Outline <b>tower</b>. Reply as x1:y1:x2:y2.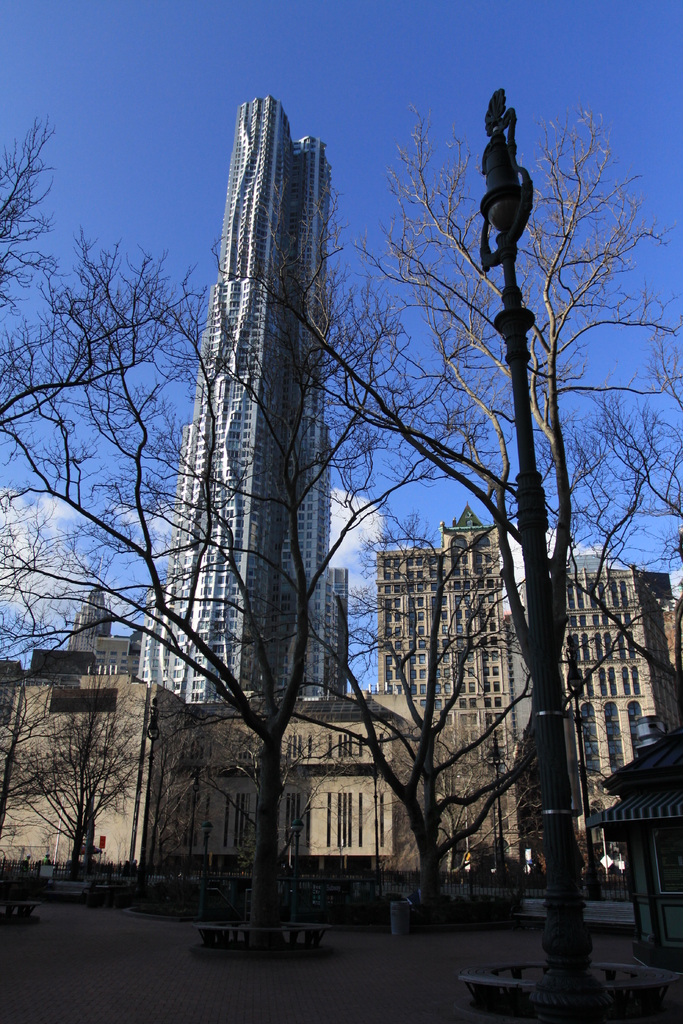
64:584:152:682.
